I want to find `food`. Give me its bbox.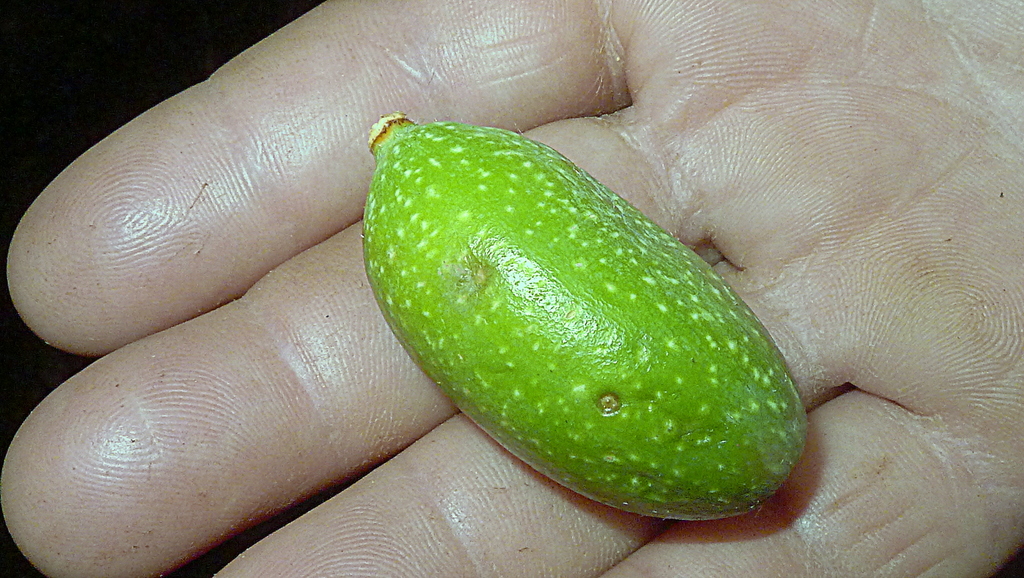
box=[372, 119, 806, 519].
